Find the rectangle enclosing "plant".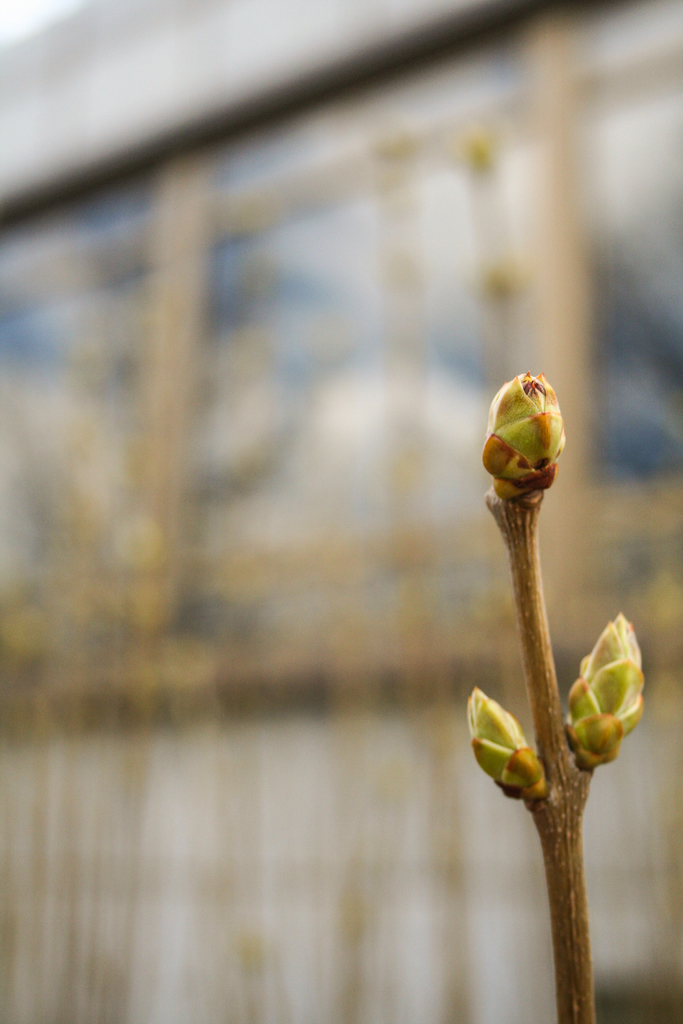
[463,364,647,1019].
